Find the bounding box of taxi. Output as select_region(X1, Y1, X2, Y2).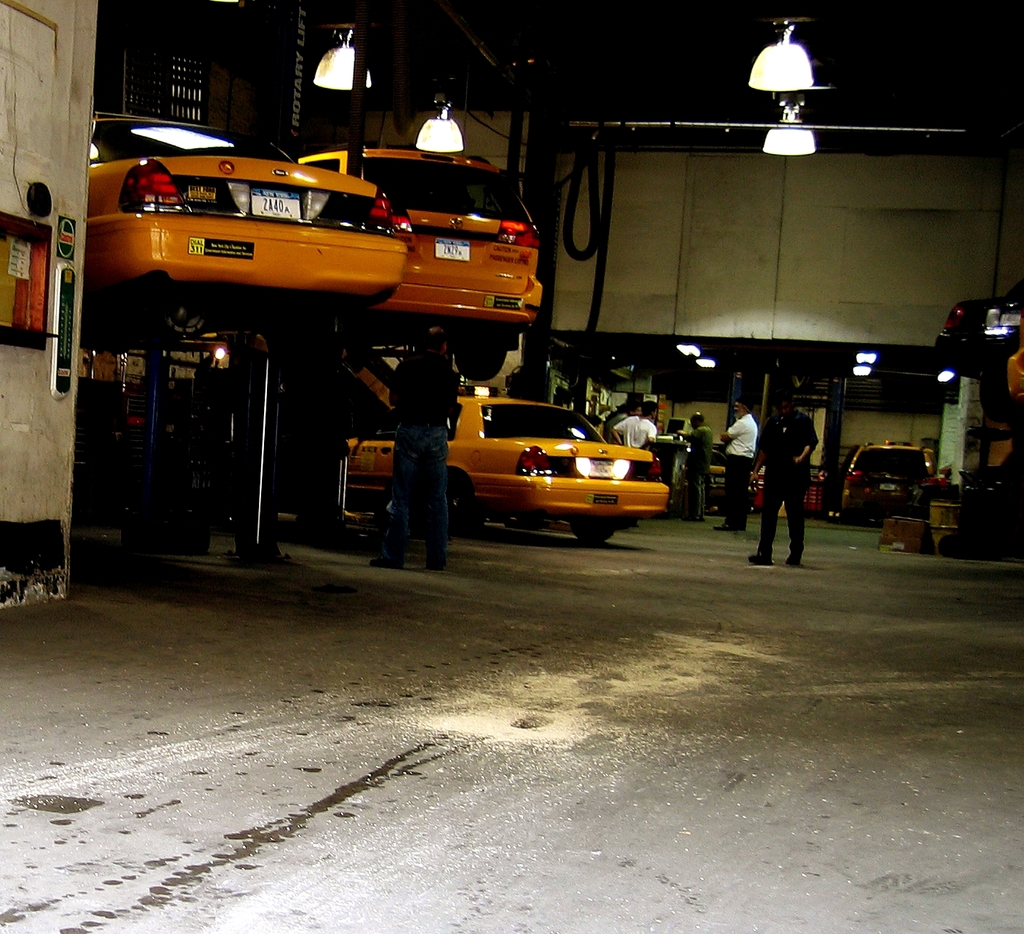
select_region(62, 109, 410, 345).
